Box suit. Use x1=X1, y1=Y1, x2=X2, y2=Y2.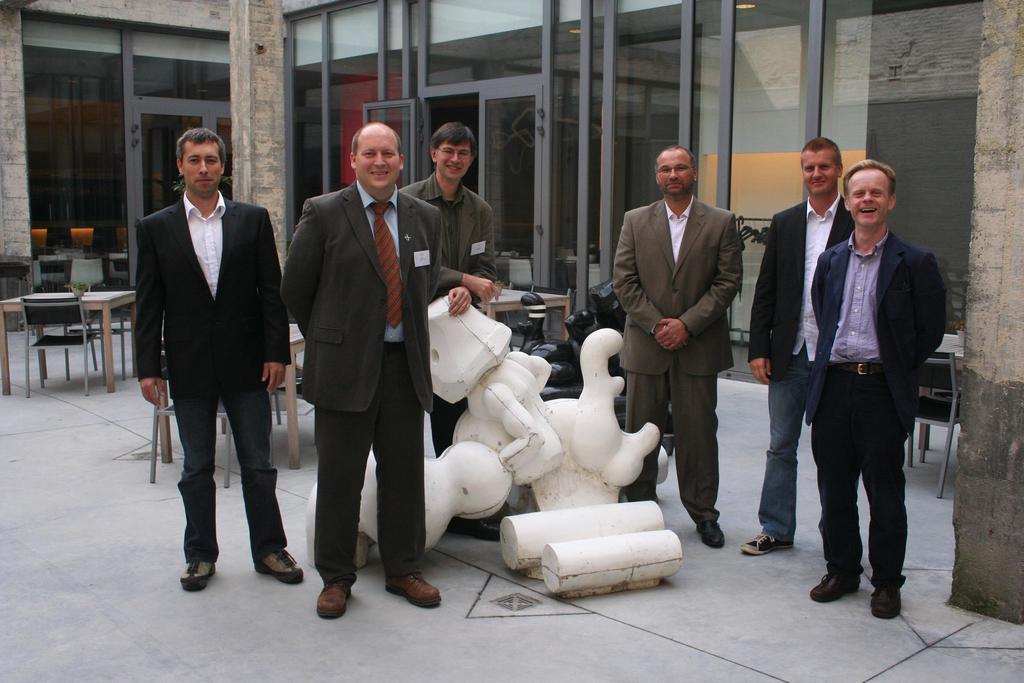
x1=611, y1=194, x2=740, y2=525.
